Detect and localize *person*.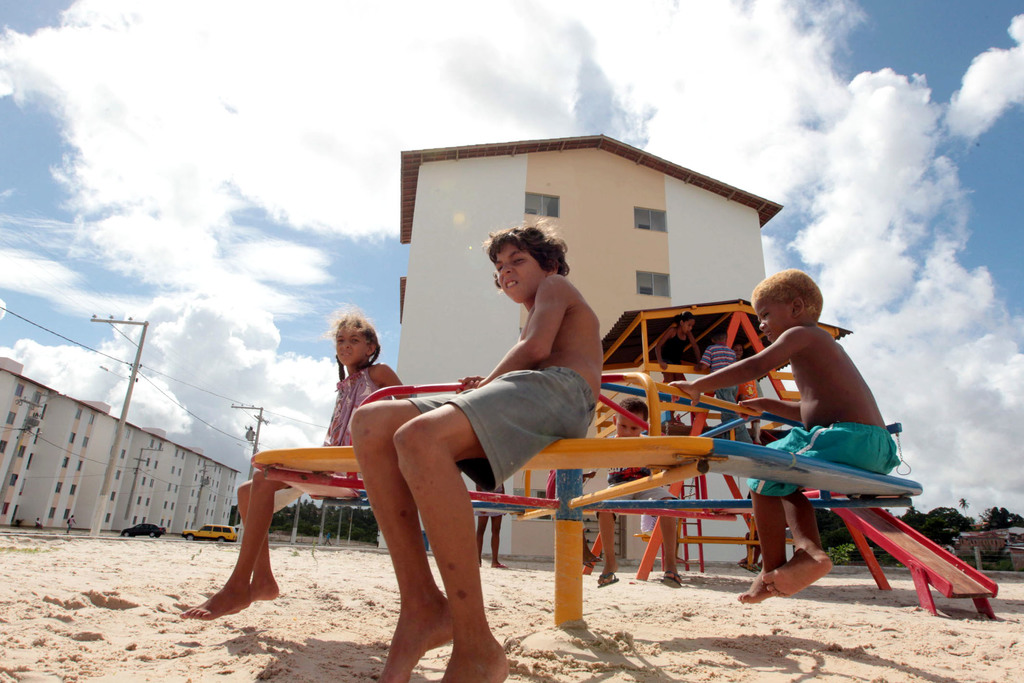
Localized at l=697, t=336, r=752, b=442.
